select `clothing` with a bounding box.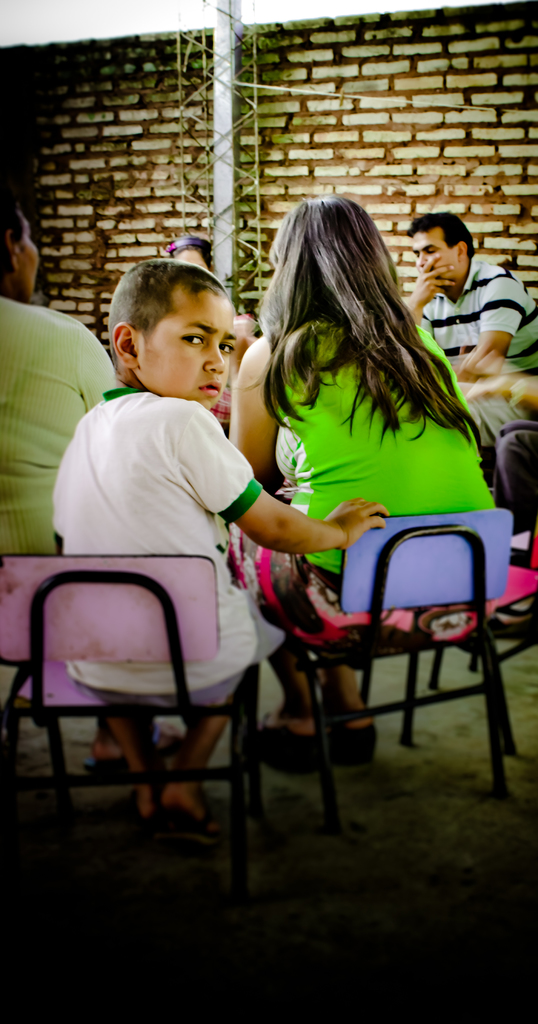
[left=491, top=417, right=537, bottom=547].
